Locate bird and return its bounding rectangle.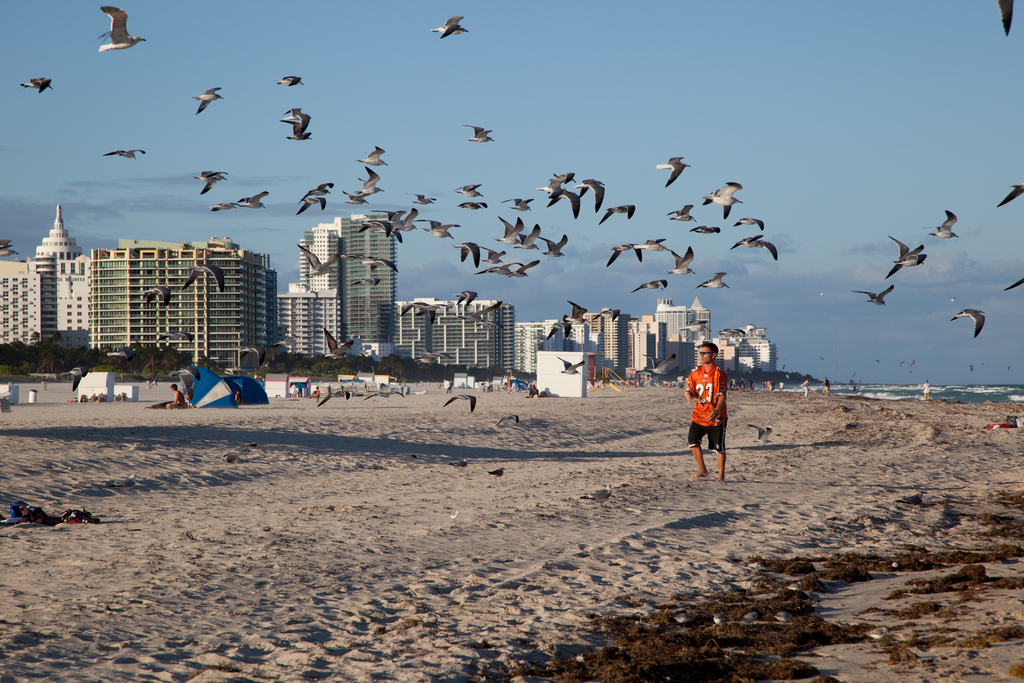
(left=192, top=170, right=230, bottom=200).
